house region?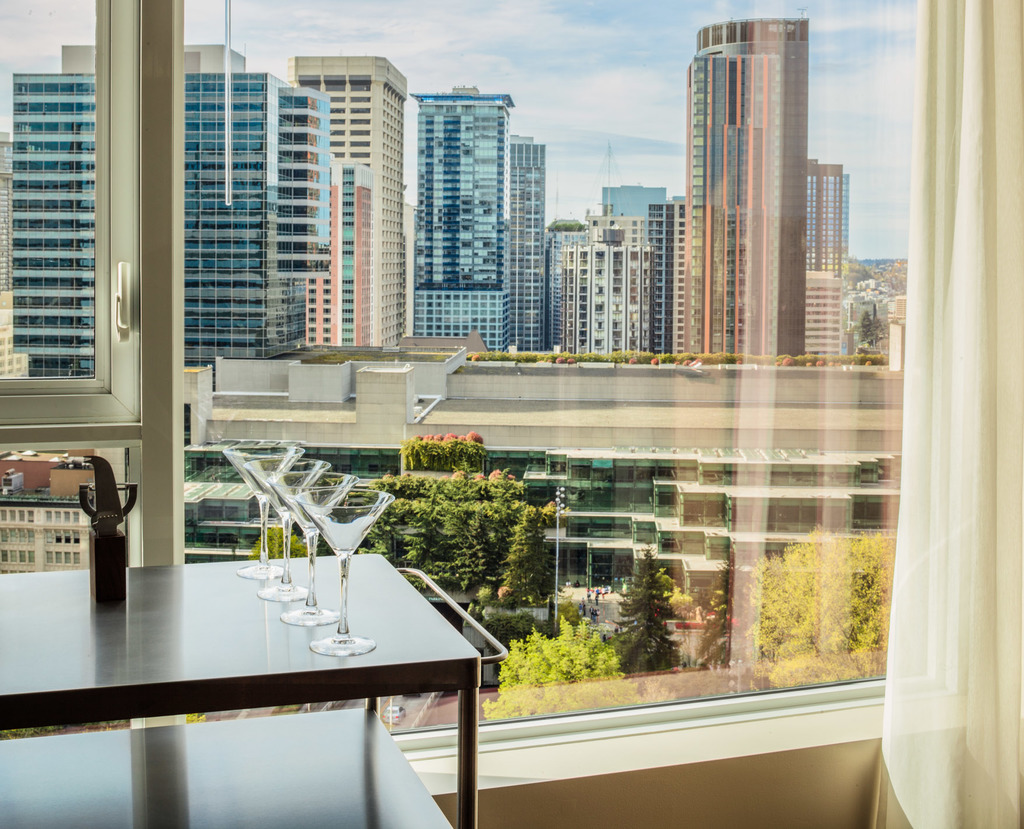
413, 81, 514, 345
